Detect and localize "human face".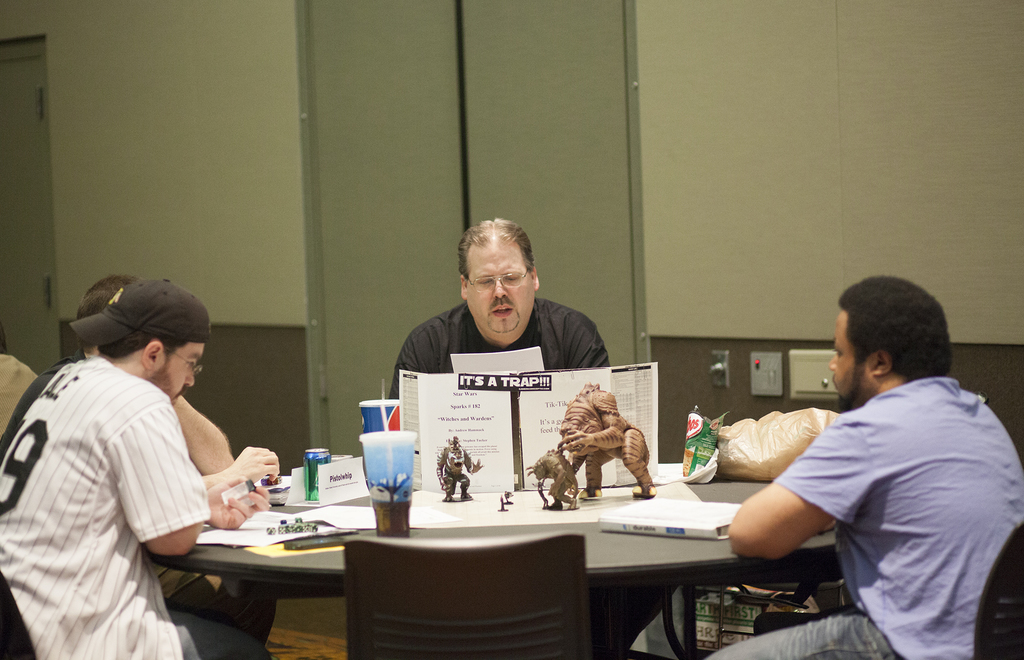
Localized at [467, 244, 535, 338].
